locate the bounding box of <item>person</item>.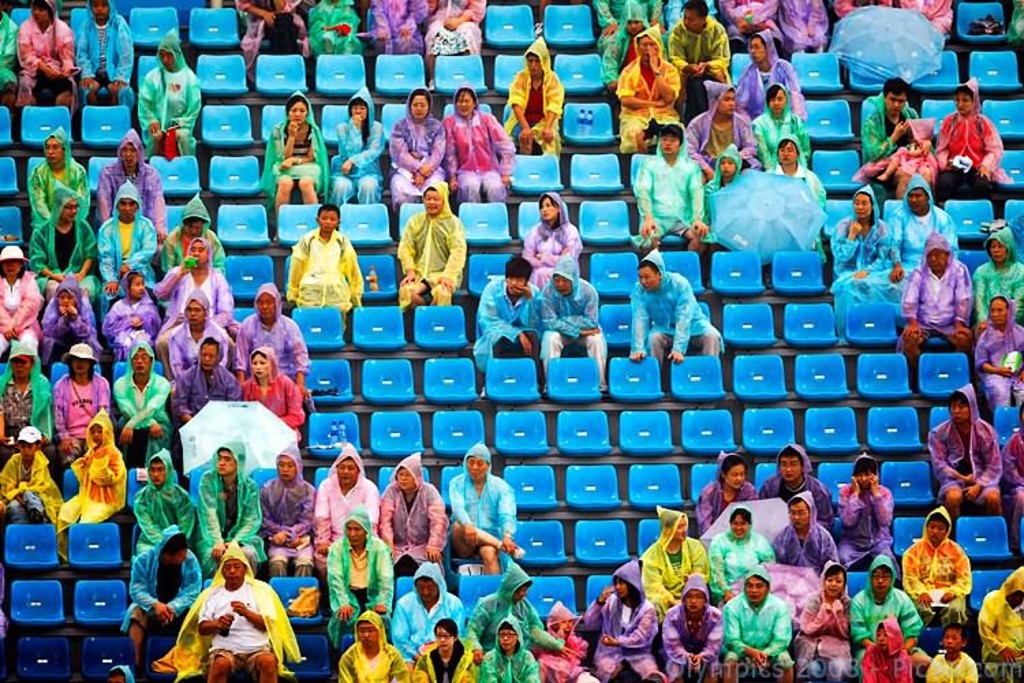
Bounding box: {"left": 373, "top": 449, "right": 453, "bottom": 572}.
